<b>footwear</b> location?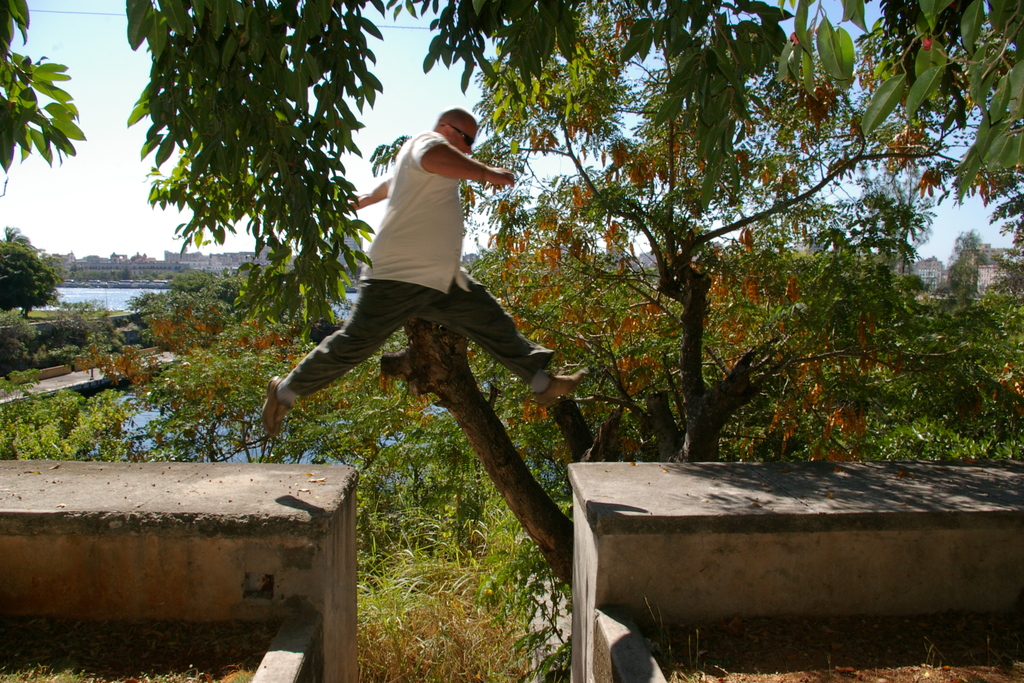
pyautogui.locateOnScreen(535, 368, 584, 409)
